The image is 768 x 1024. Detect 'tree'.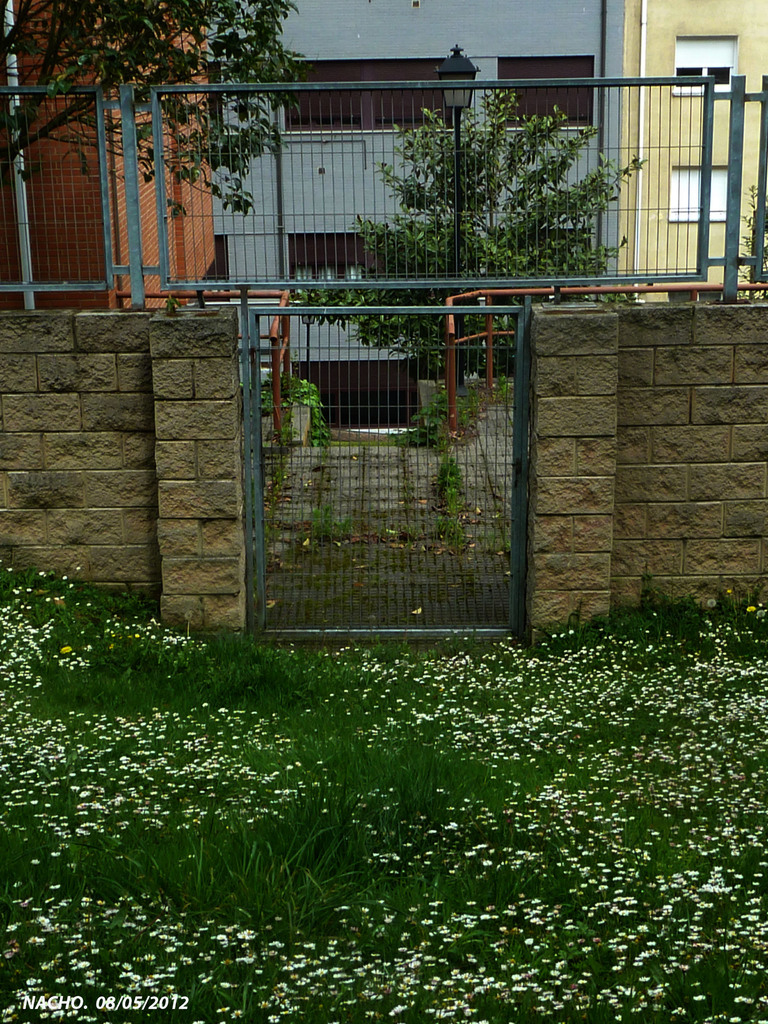
Detection: <region>262, 73, 652, 452</region>.
